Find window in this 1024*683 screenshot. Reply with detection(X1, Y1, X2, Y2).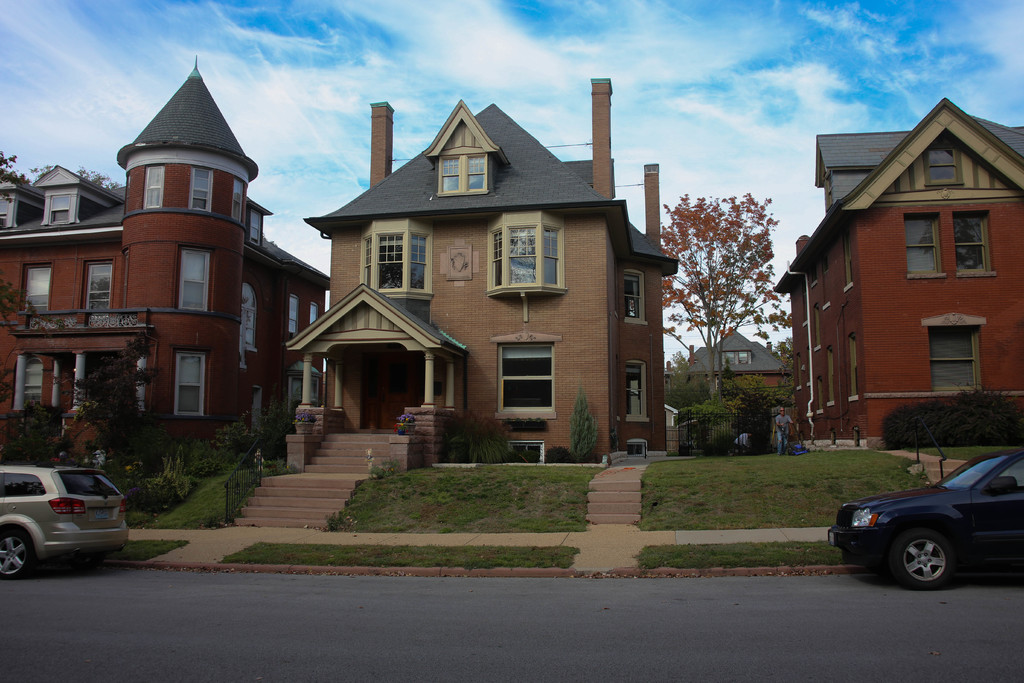
detection(902, 210, 997, 278).
